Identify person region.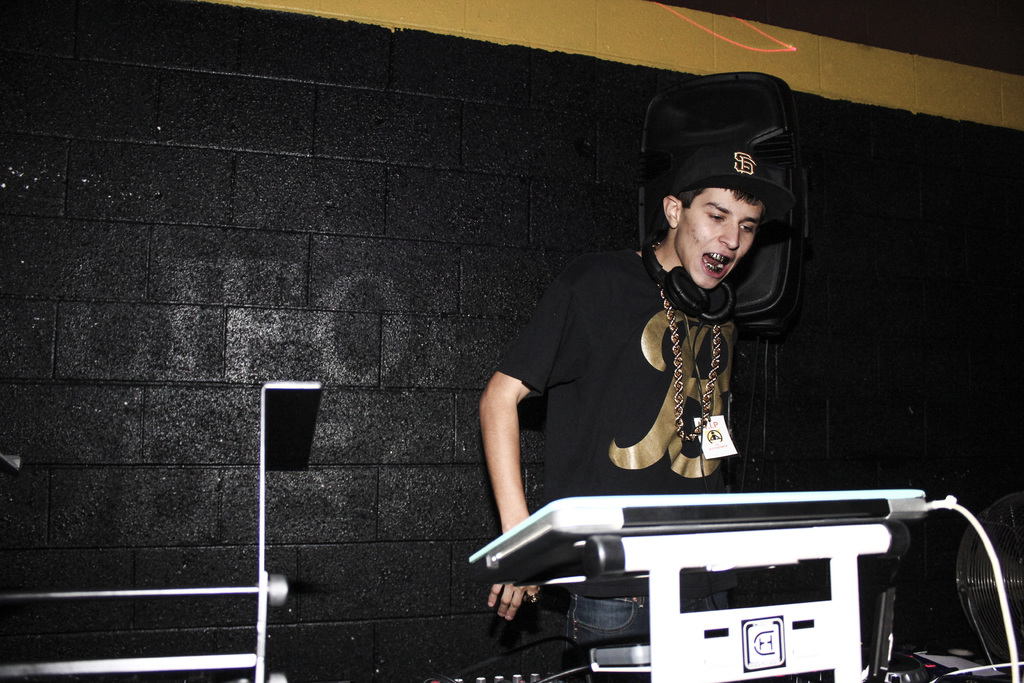
Region: crop(479, 163, 746, 677).
